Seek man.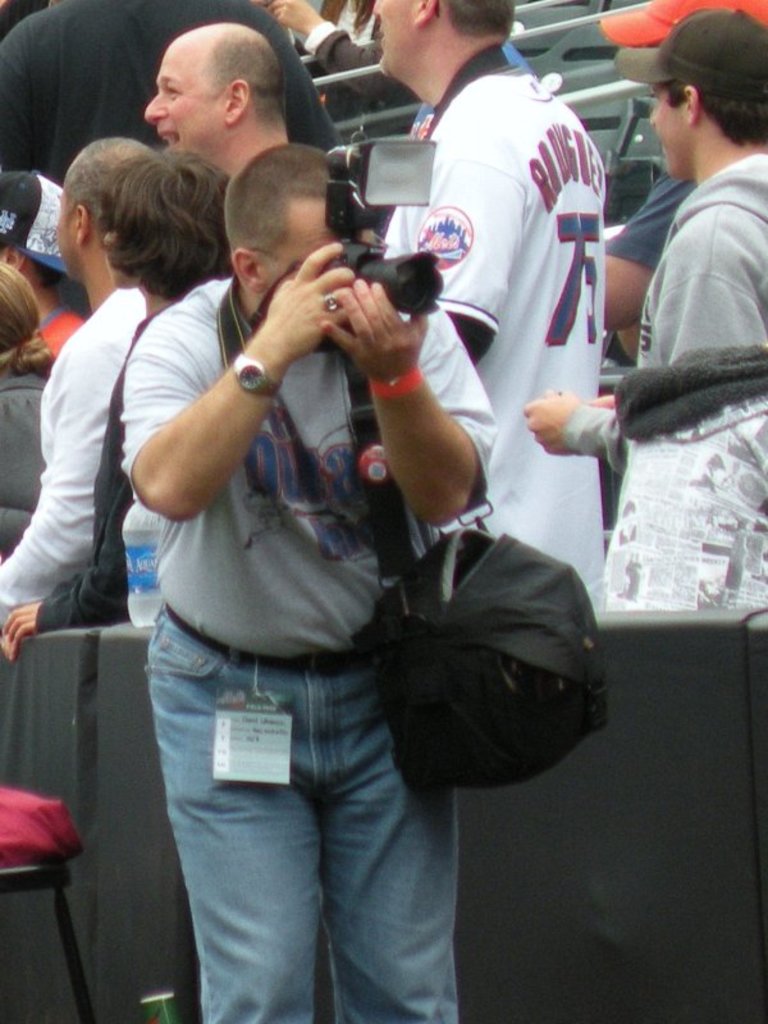
(left=600, top=0, right=767, bottom=361).
